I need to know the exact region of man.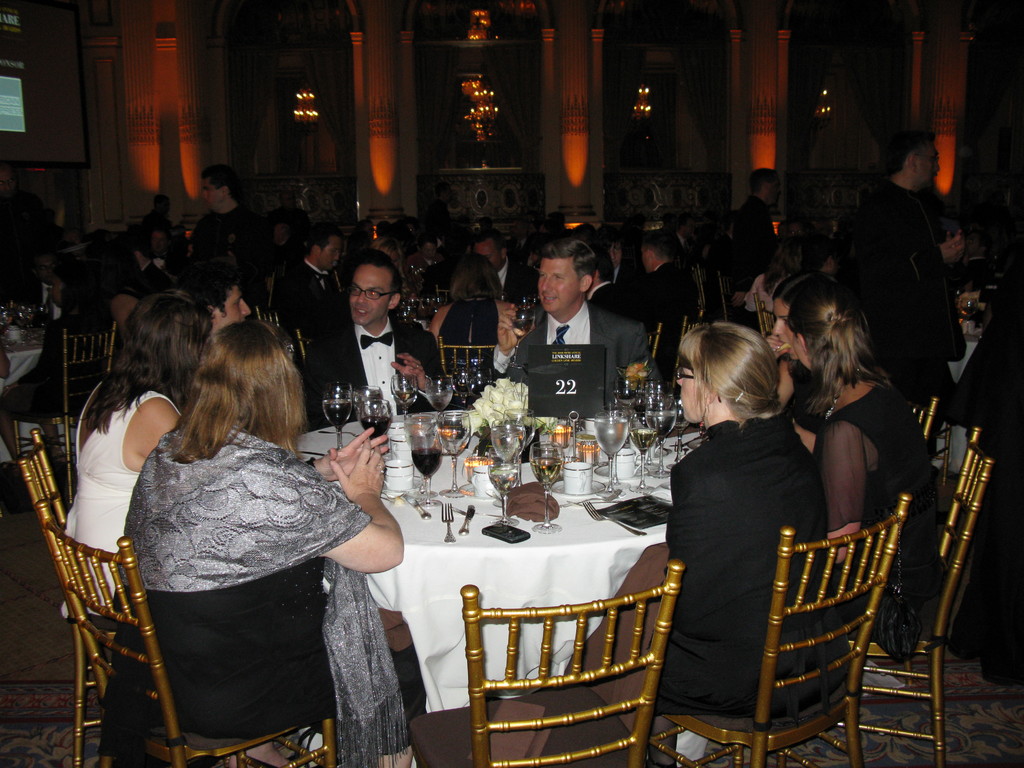
Region: crop(590, 244, 644, 323).
